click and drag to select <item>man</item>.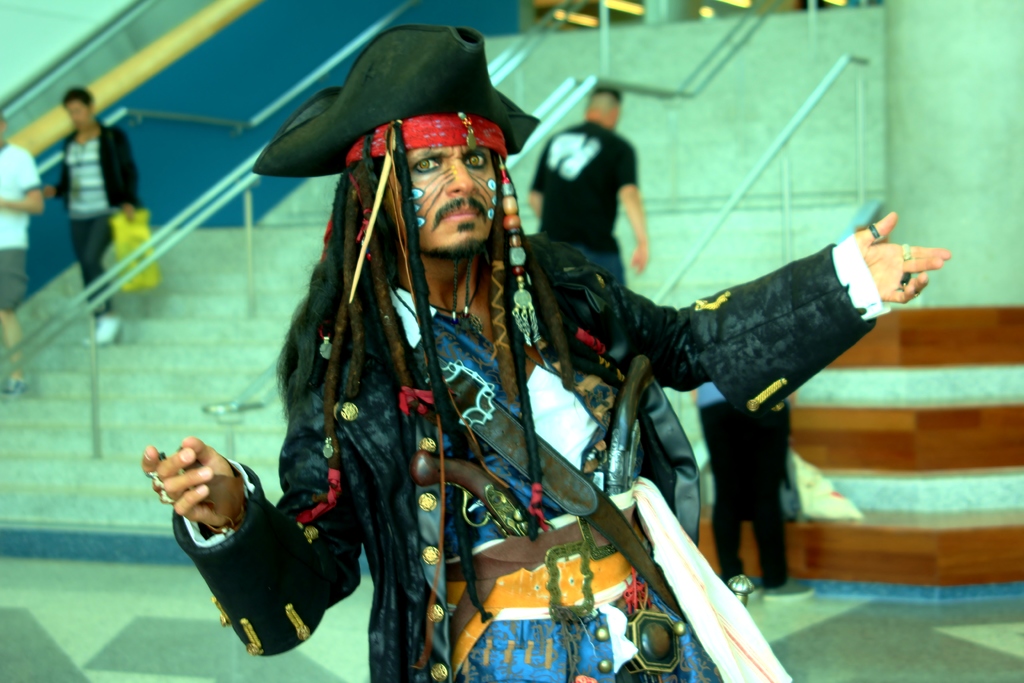
Selection: <bbox>527, 88, 653, 288</bbox>.
